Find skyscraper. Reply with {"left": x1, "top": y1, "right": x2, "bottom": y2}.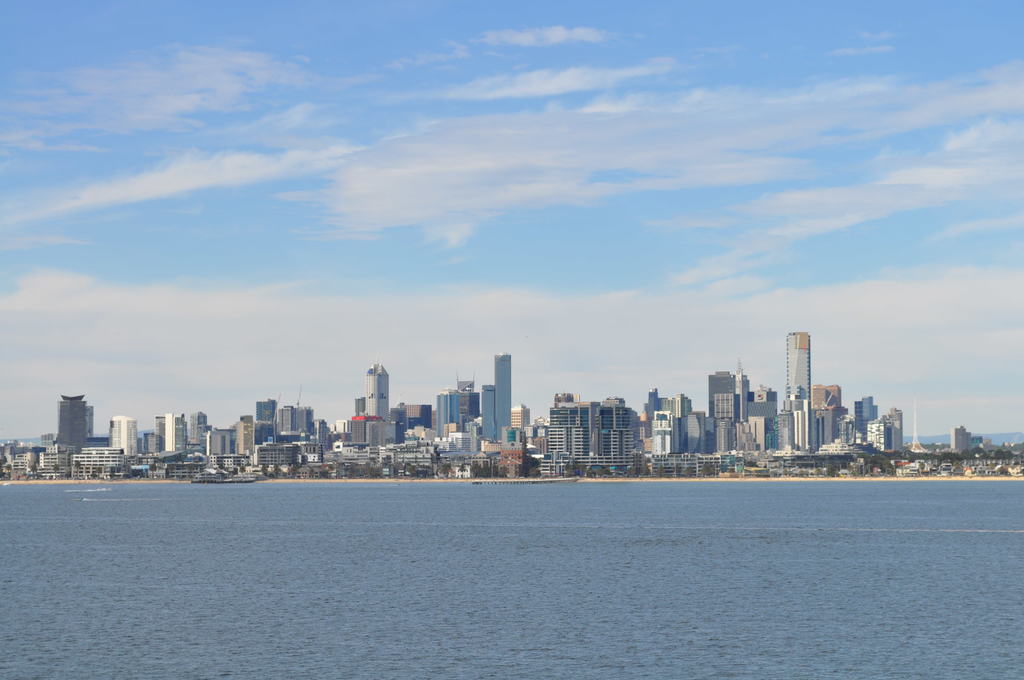
{"left": 430, "top": 382, "right": 459, "bottom": 438}.
